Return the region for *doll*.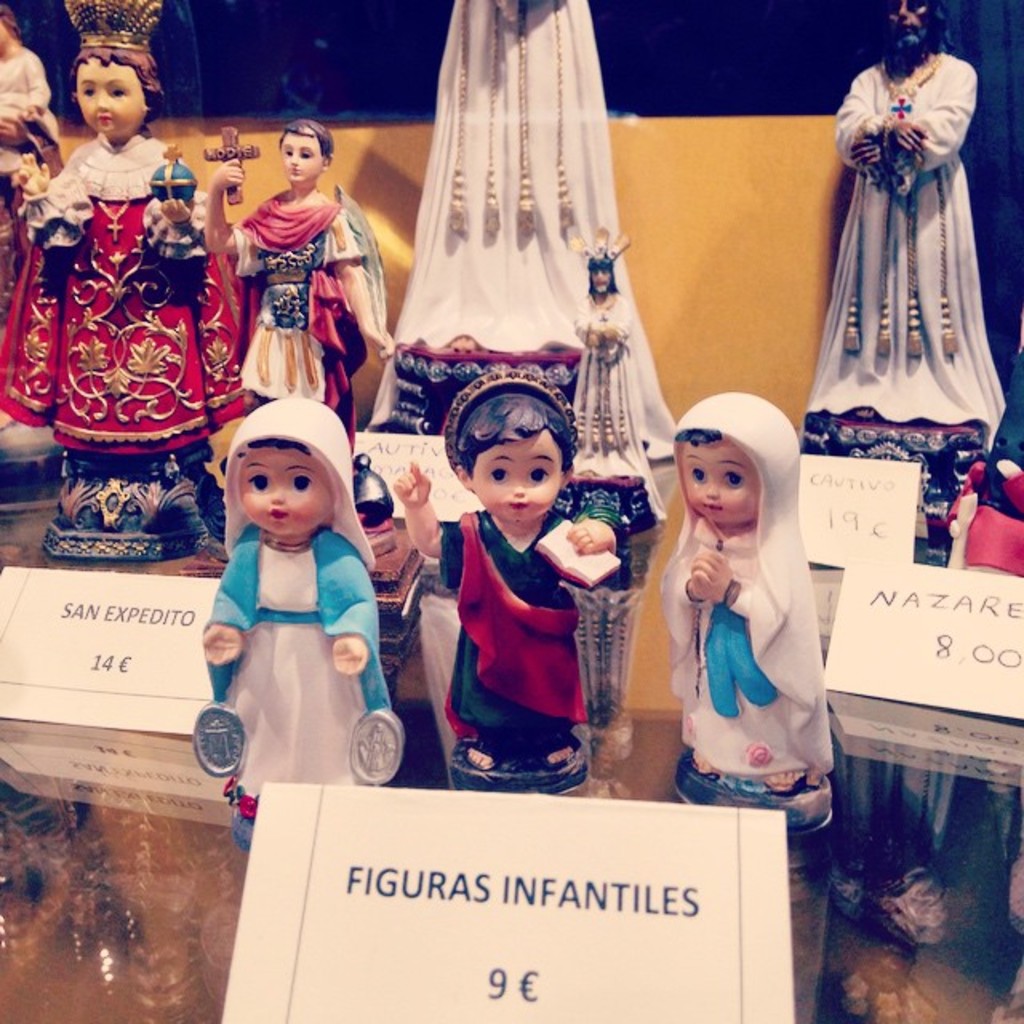
region(194, 117, 398, 443).
